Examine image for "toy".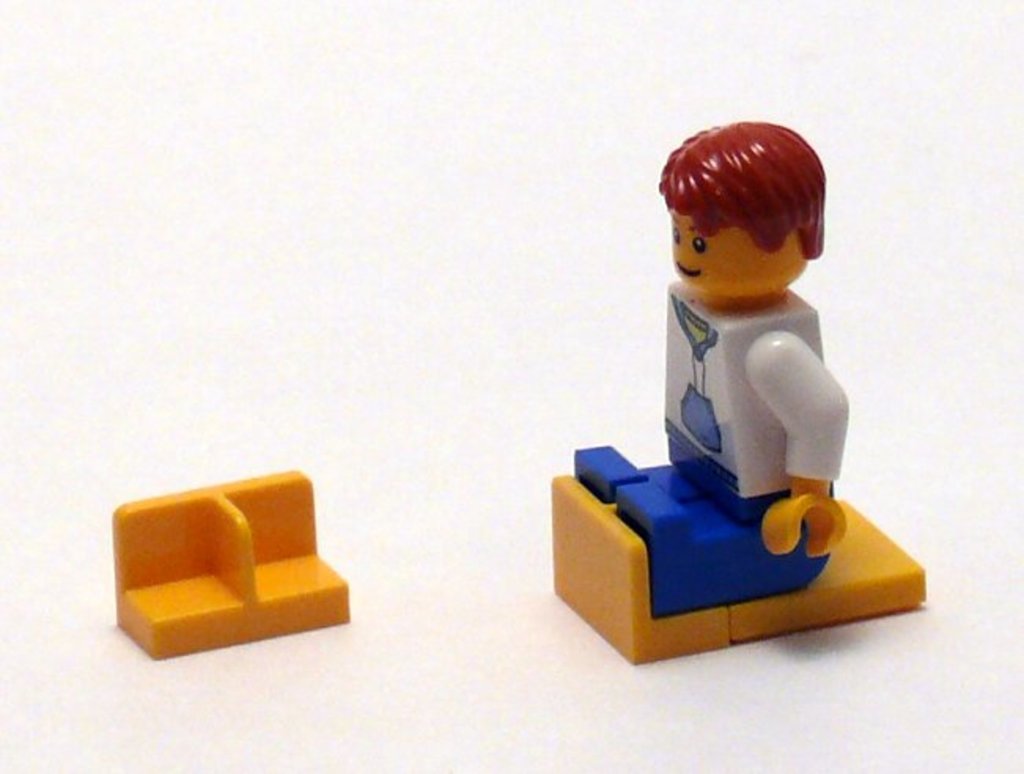
Examination result: <bbox>112, 464, 351, 653</bbox>.
